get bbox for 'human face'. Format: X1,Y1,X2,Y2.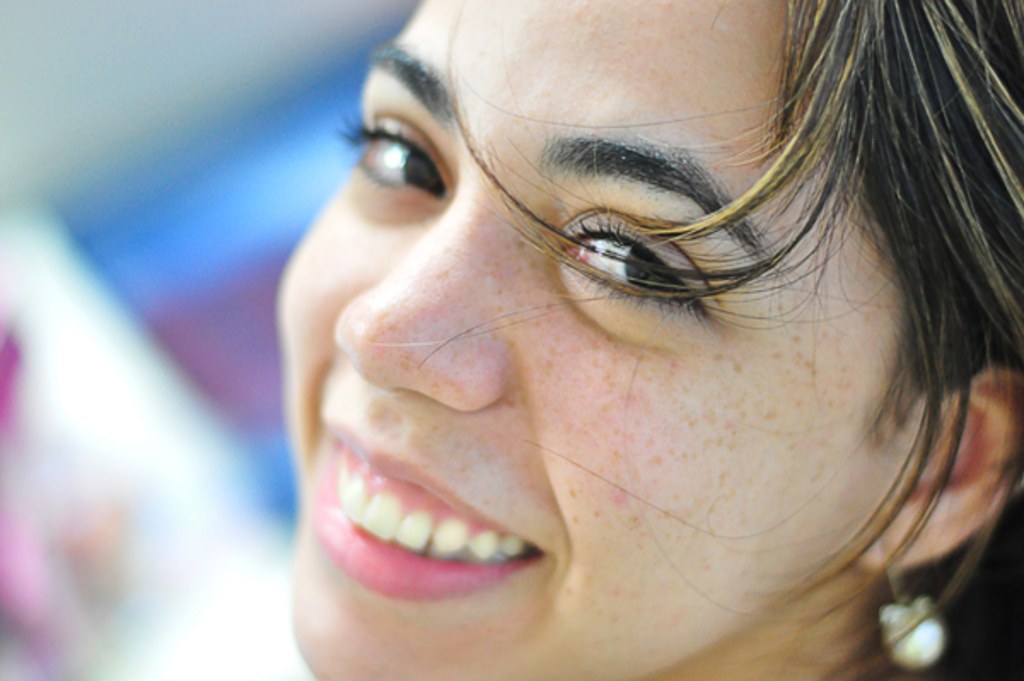
270,0,927,679.
